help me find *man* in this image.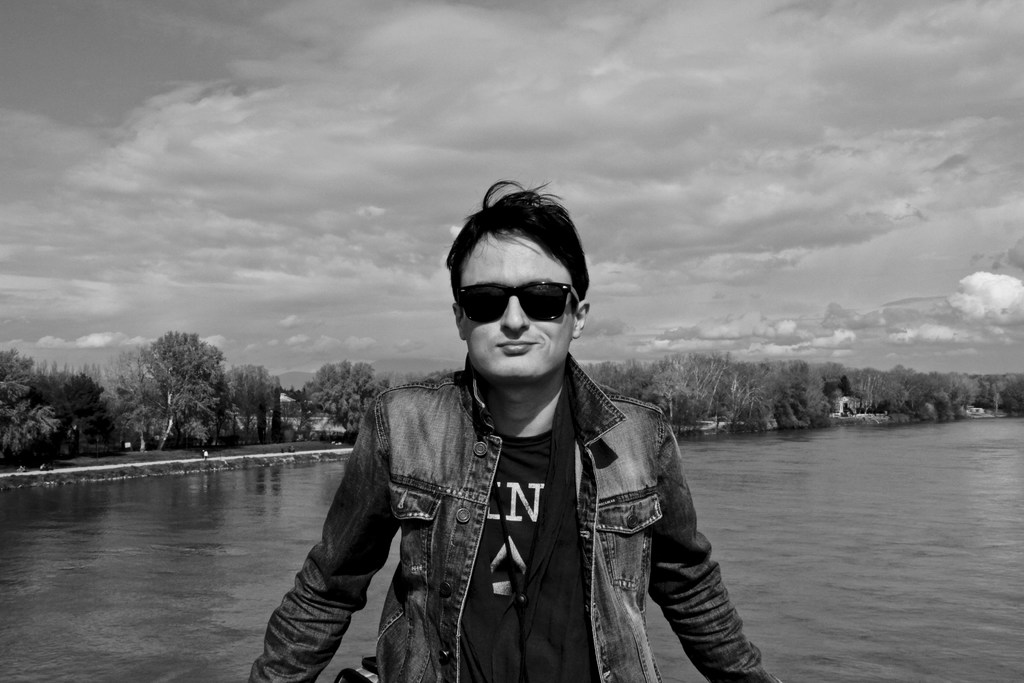
Found it: [271,190,749,672].
